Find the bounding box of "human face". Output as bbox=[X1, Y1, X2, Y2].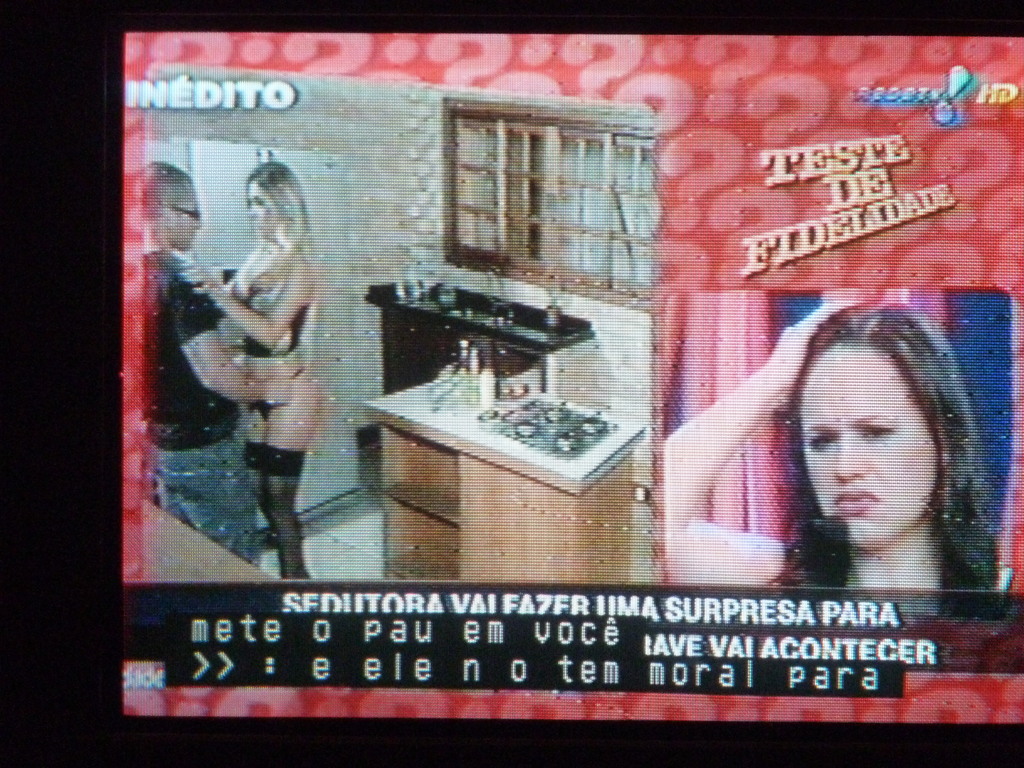
bbox=[800, 346, 936, 545].
